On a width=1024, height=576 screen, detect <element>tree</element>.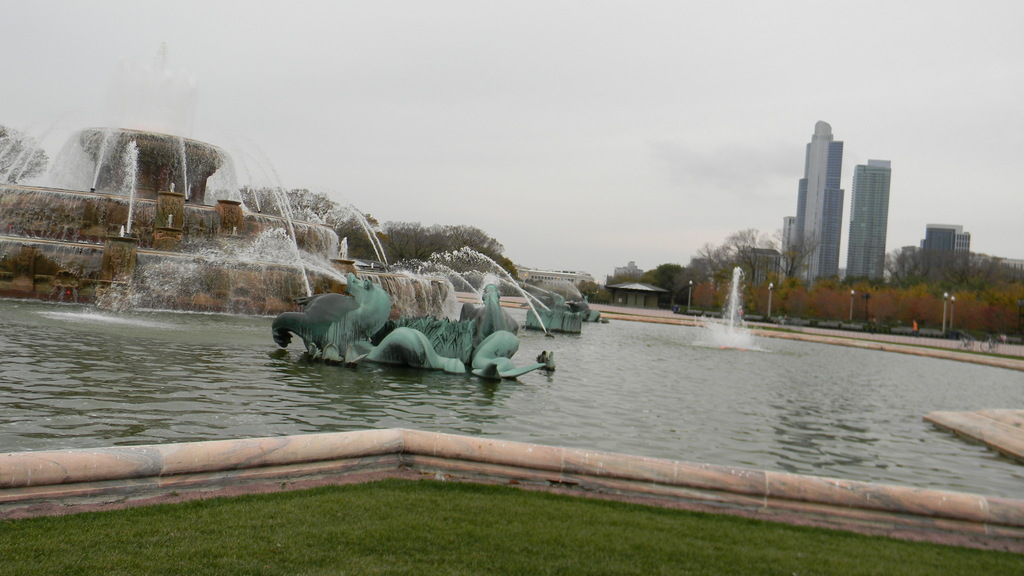
(left=202, top=185, right=276, bottom=216).
